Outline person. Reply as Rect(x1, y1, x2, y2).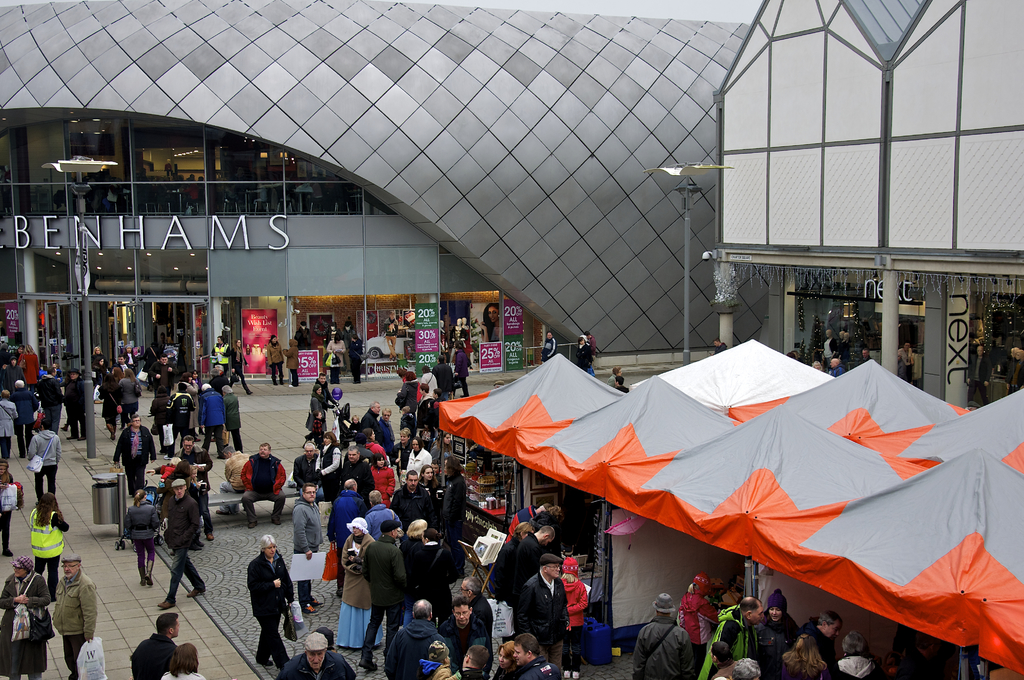
Rect(163, 638, 203, 679).
